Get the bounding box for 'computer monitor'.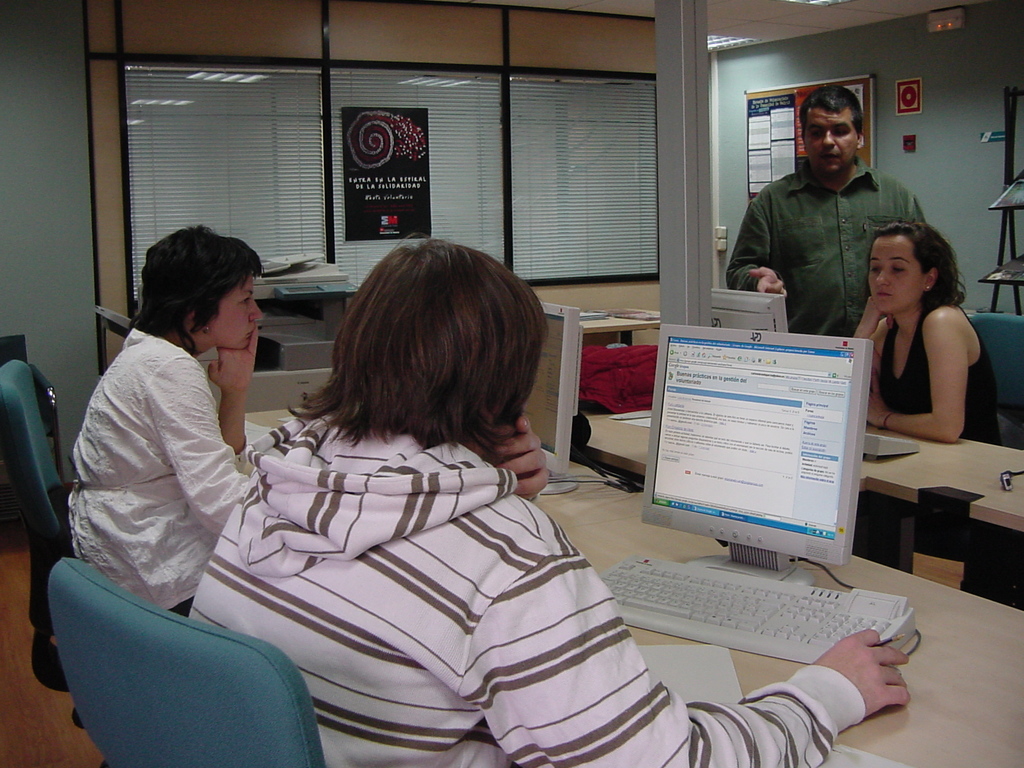
bbox=(646, 315, 893, 608).
